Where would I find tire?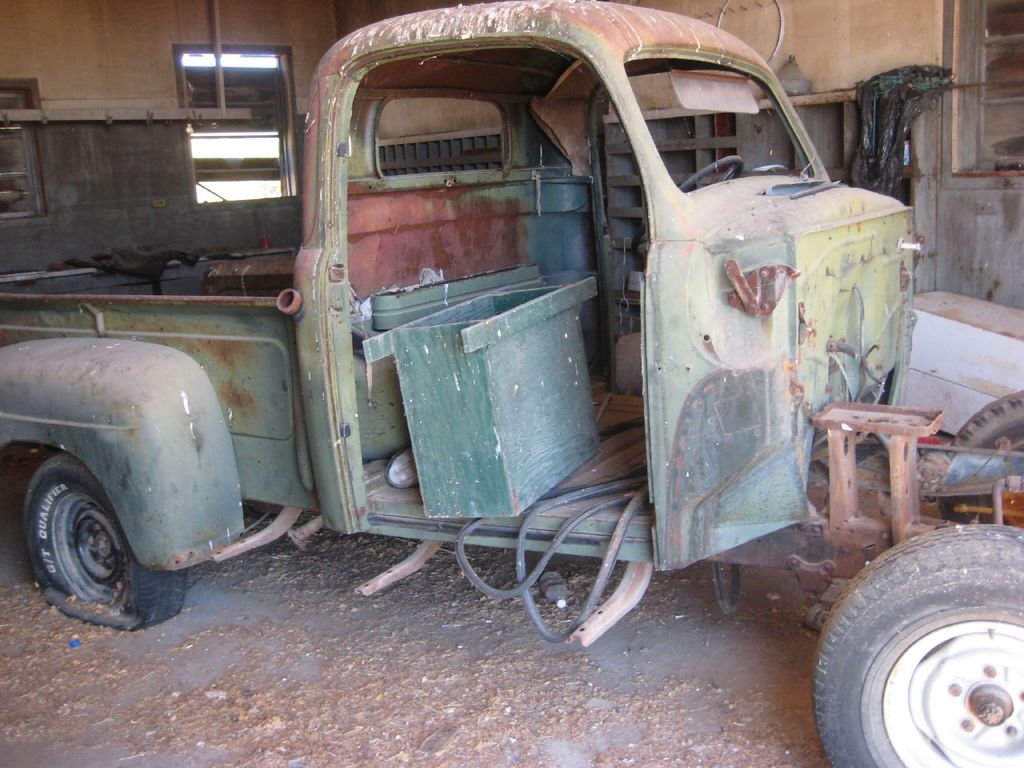
At region(822, 527, 1021, 746).
